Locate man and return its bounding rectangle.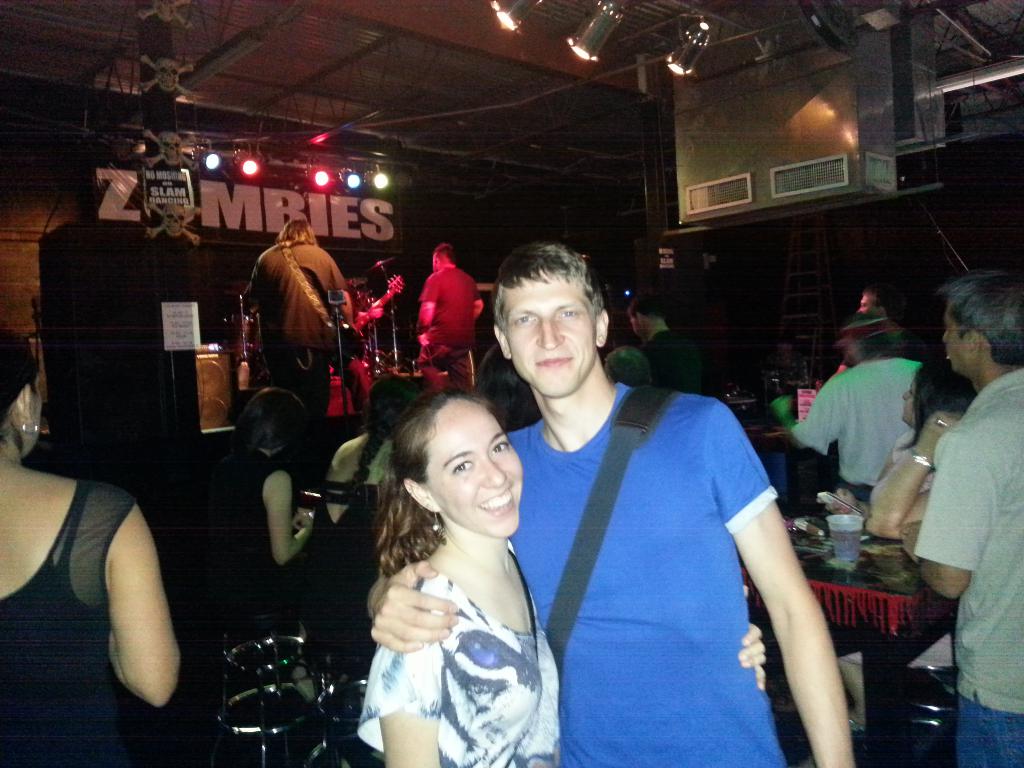
(865, 266, 1023, 767).
